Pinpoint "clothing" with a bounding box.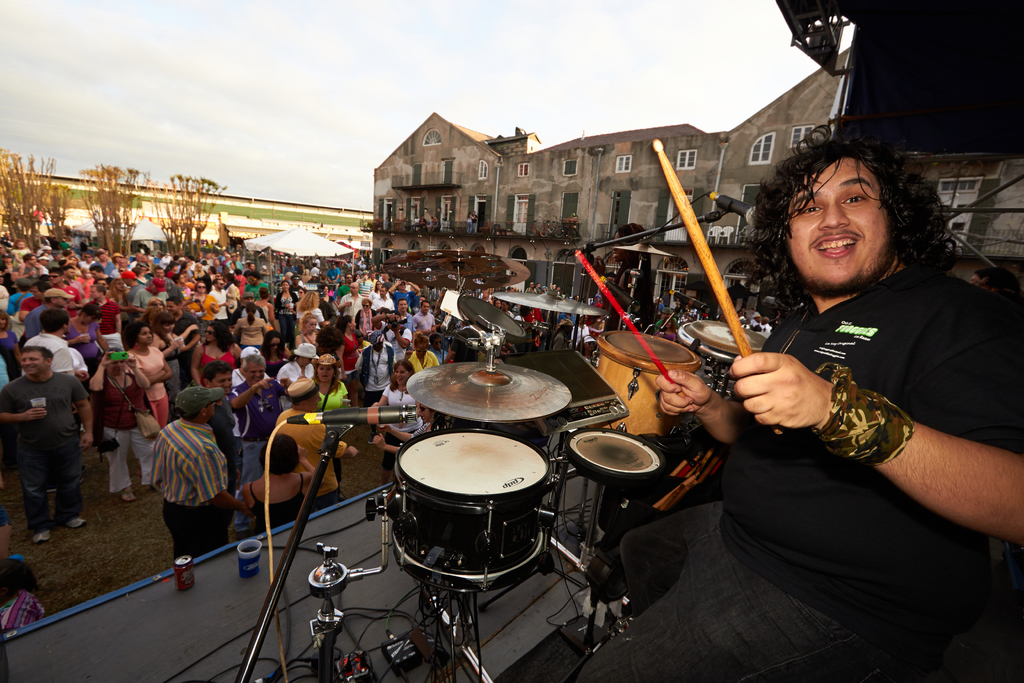
BBox(76, 297, 120, 335).
